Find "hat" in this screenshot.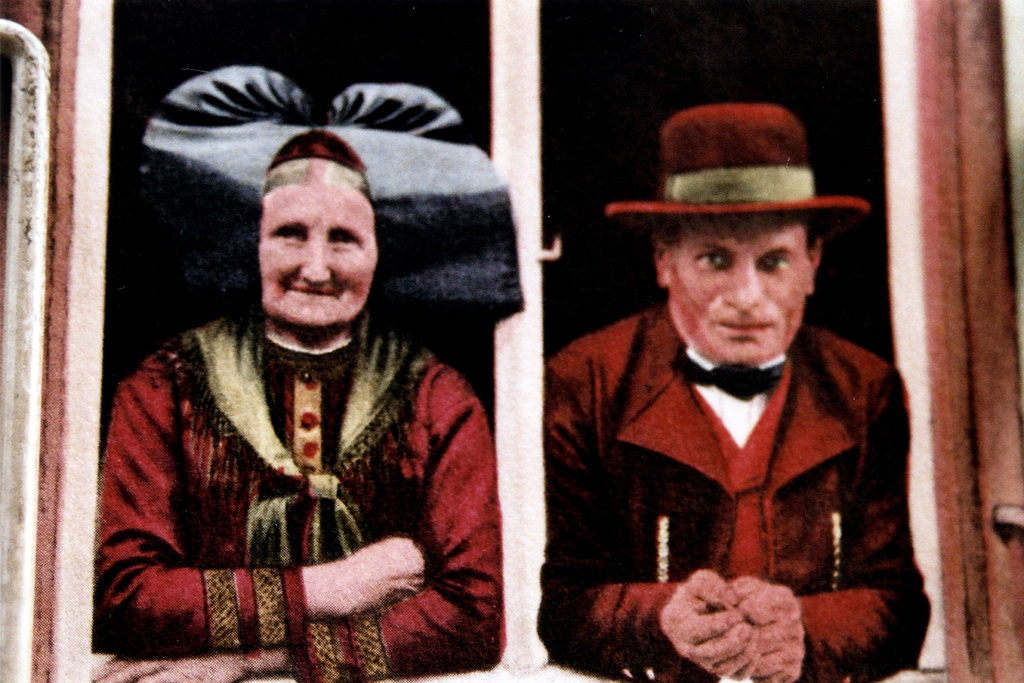
The bounding box for "hat" is region(609, 103, 868, 228).
